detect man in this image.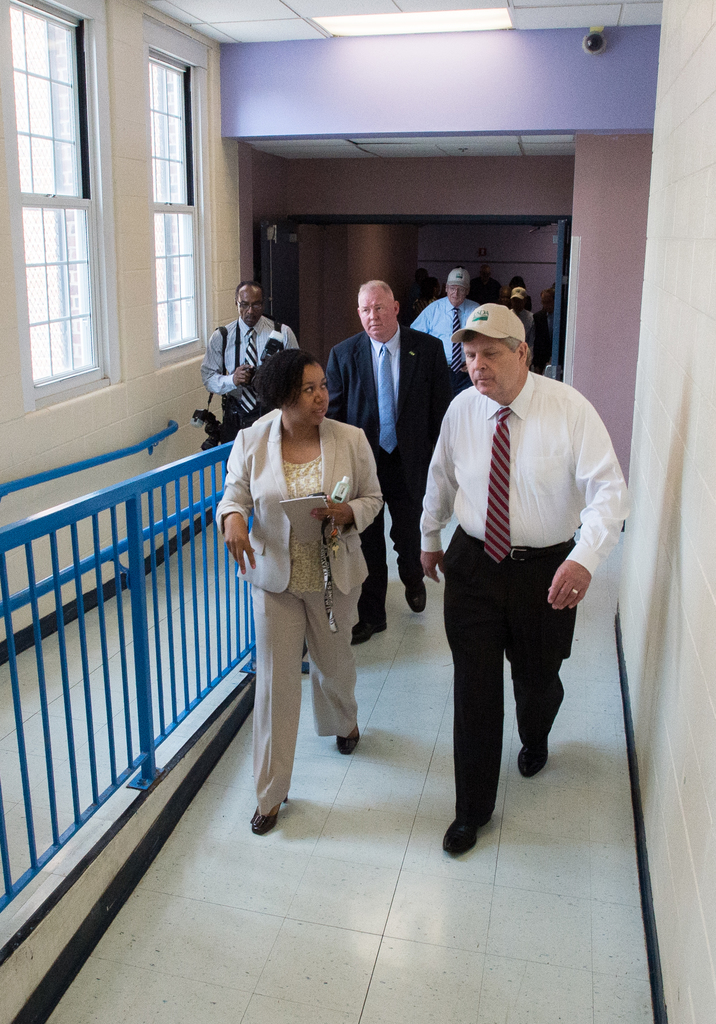
Detection: bbox(410, 284, 615, 860).
